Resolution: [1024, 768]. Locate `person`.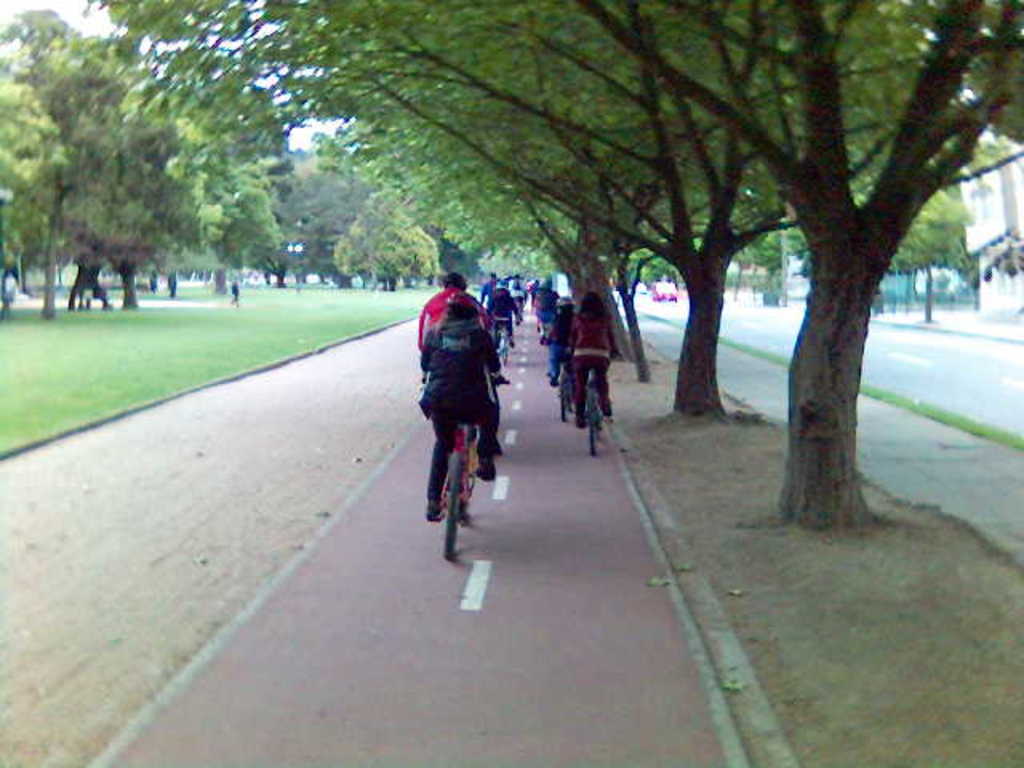
(x1=408, y1=261, x2=493, y2=346).
